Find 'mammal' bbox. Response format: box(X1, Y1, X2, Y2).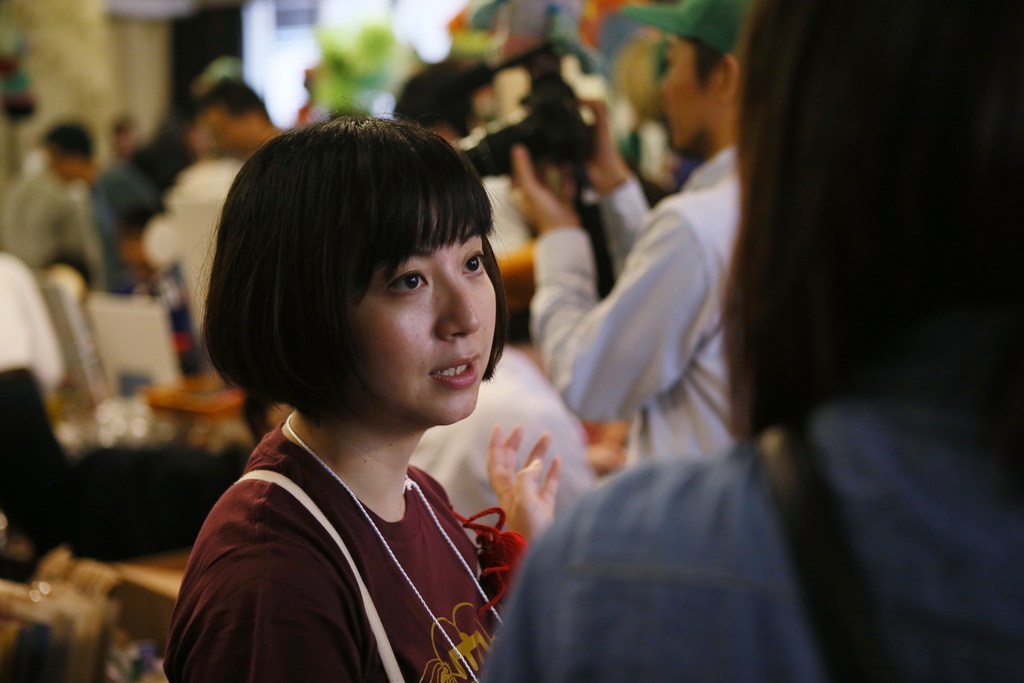
box(471, 0, 1023, 682).
